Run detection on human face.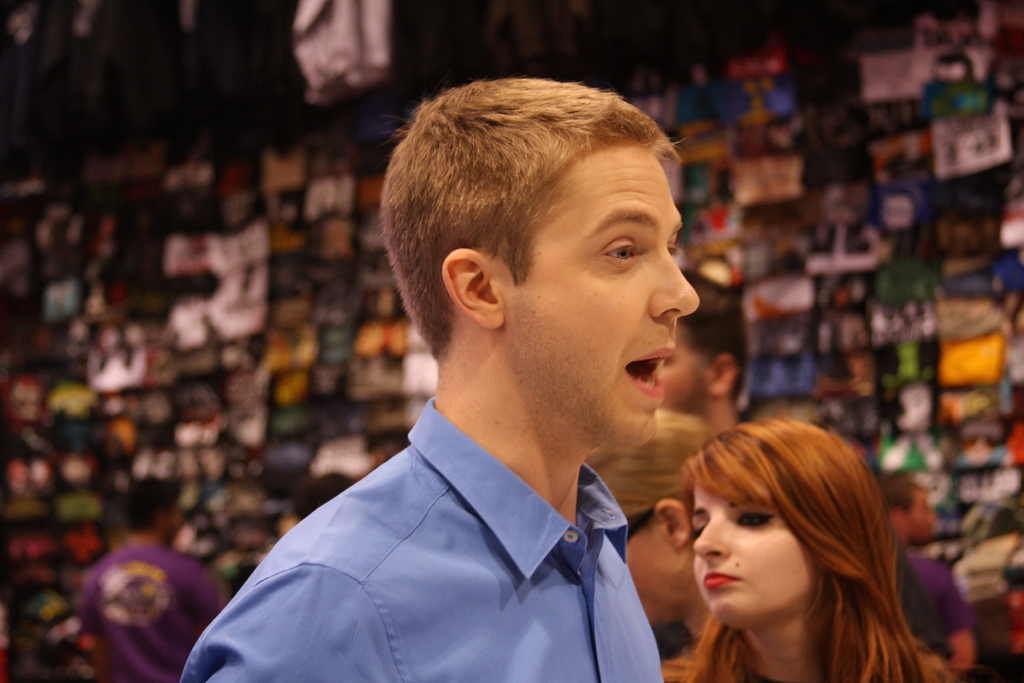
Result: box=[689, 477, 814, 628].
